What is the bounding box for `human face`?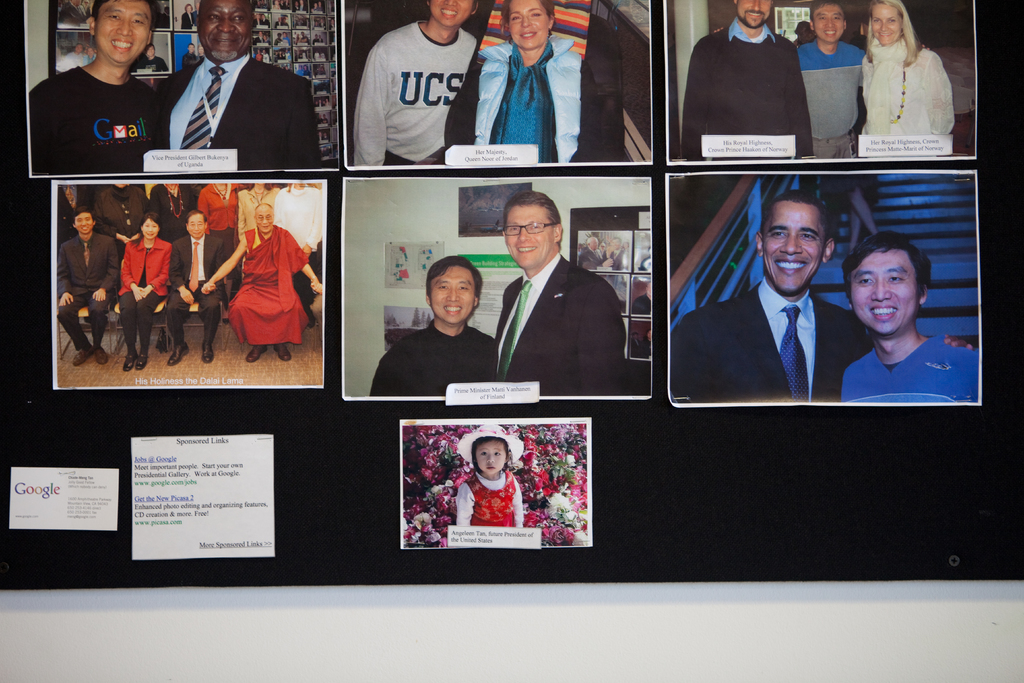
pyautogui.locateOnScreen(200, 0, 257, 60).
